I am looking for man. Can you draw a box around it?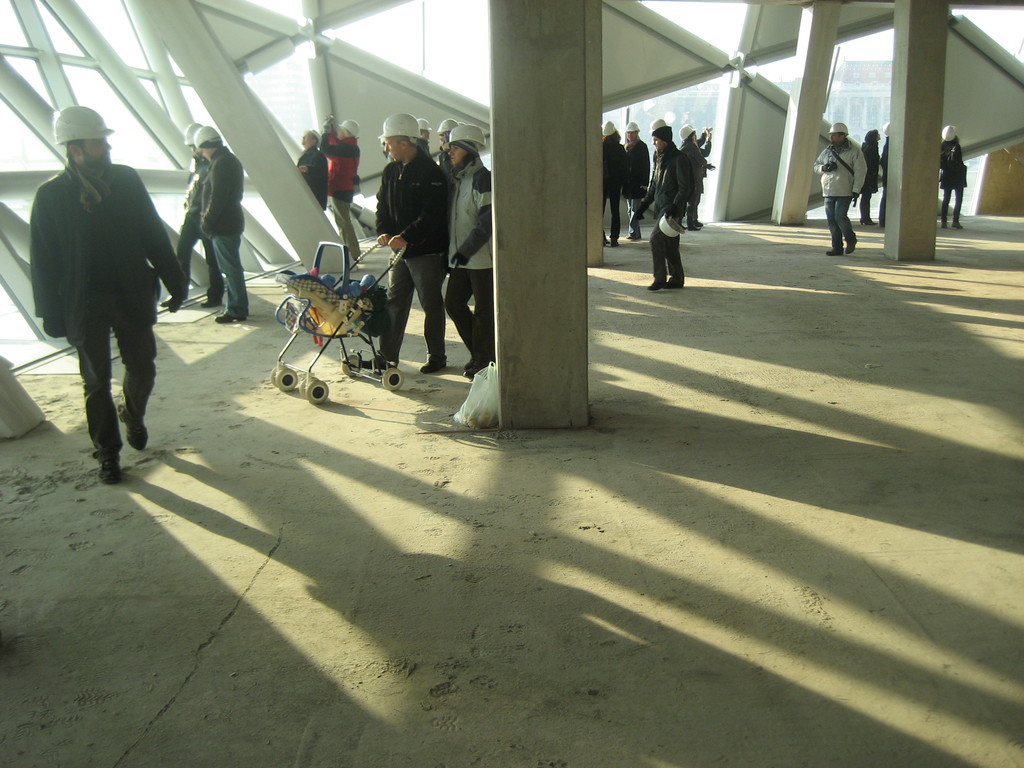
Sure, the bounding box is BBox(323, 114, 367, 262).
